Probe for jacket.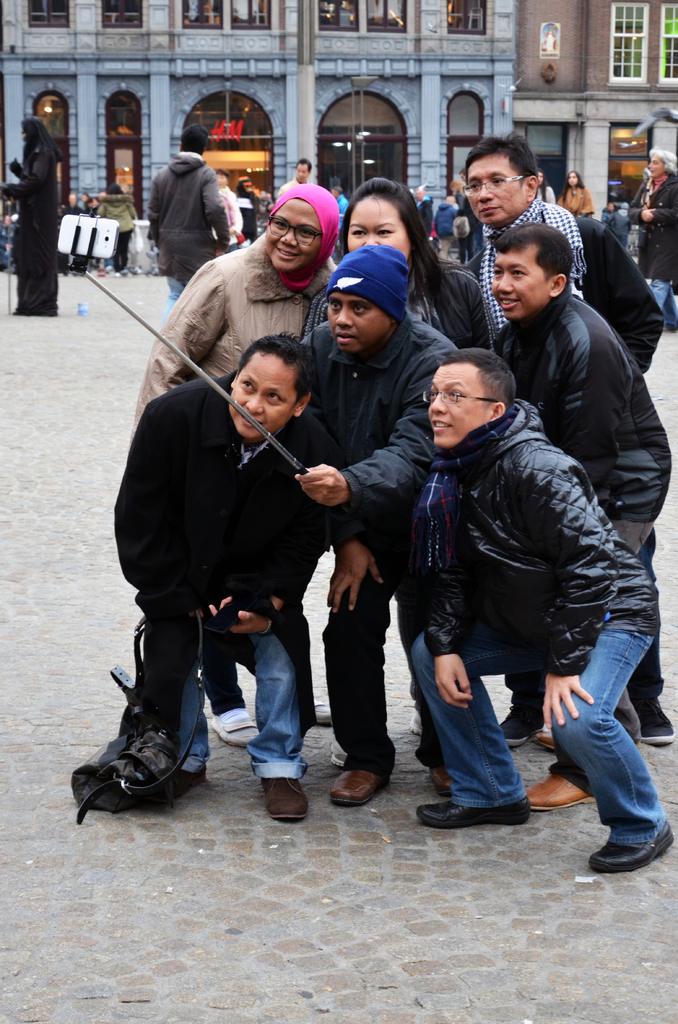
Probe result: detection(559, 186, 593, 221).
